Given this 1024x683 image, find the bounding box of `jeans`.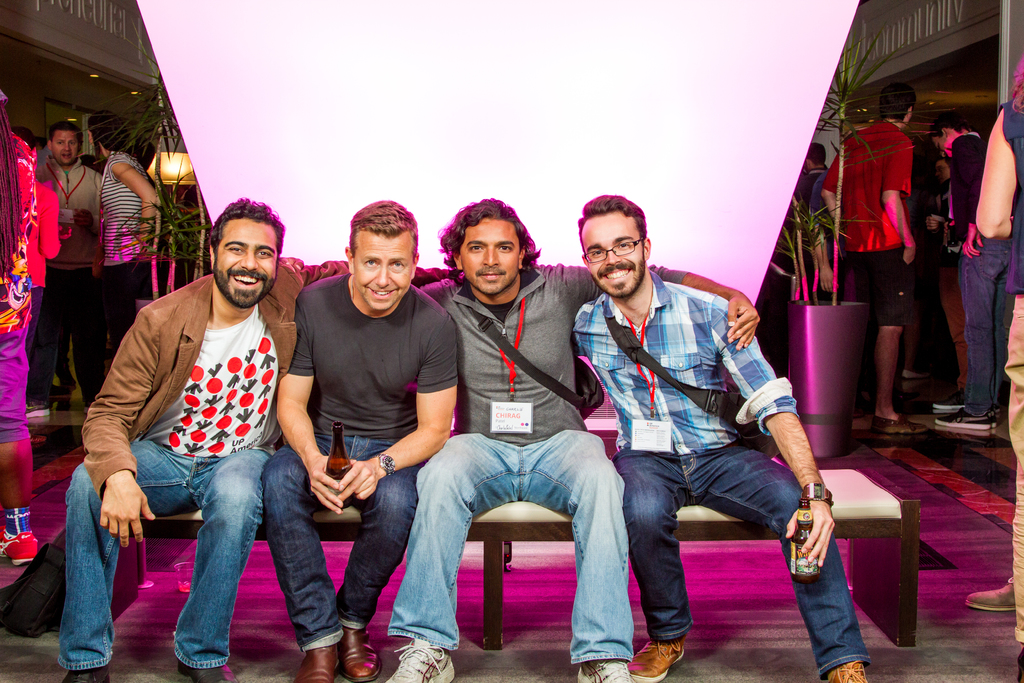
bbox=[30, 266, 85, 407].
